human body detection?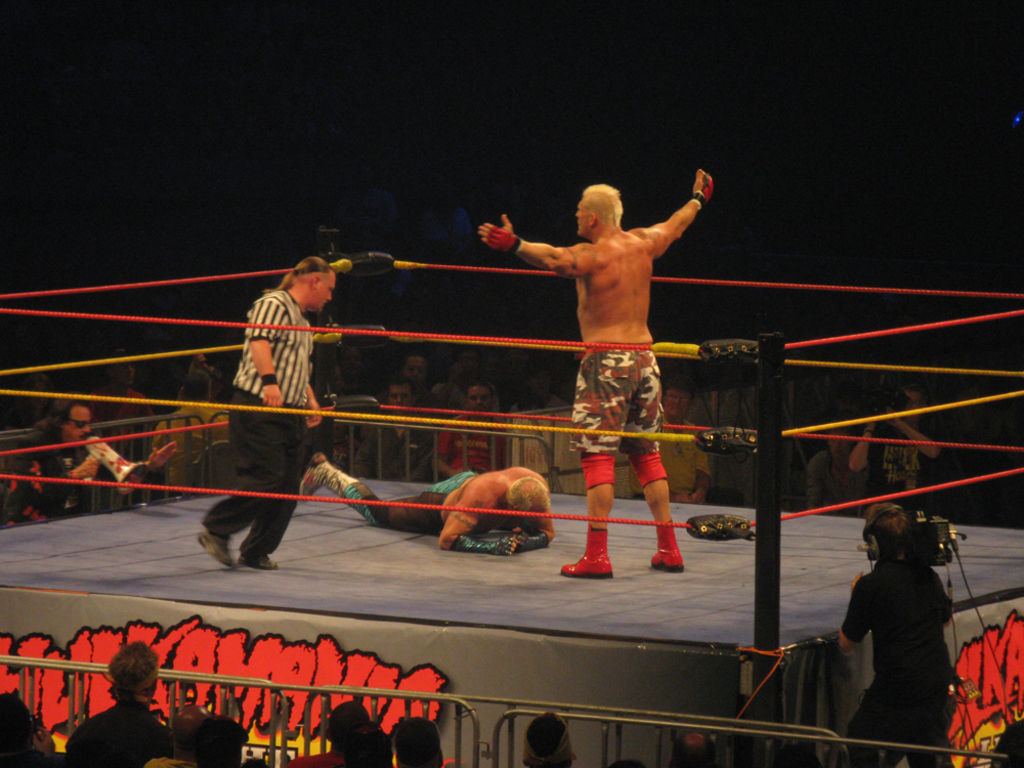
box=[840, 559, 959, 767]
